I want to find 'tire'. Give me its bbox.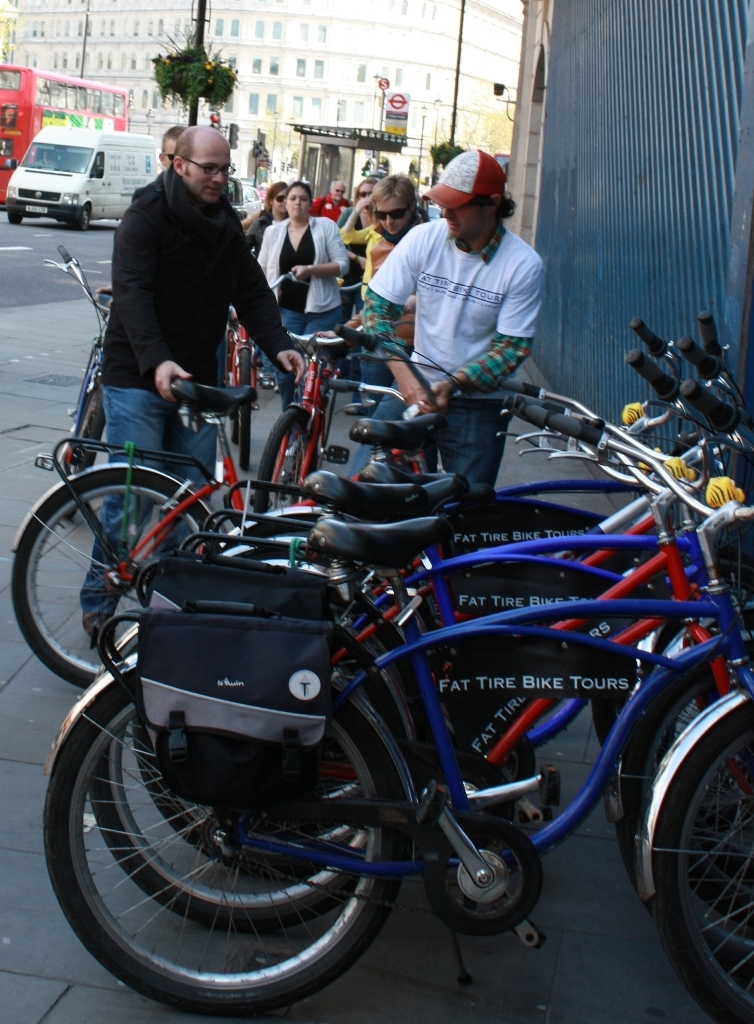
region(5, 466, 228, 695).
